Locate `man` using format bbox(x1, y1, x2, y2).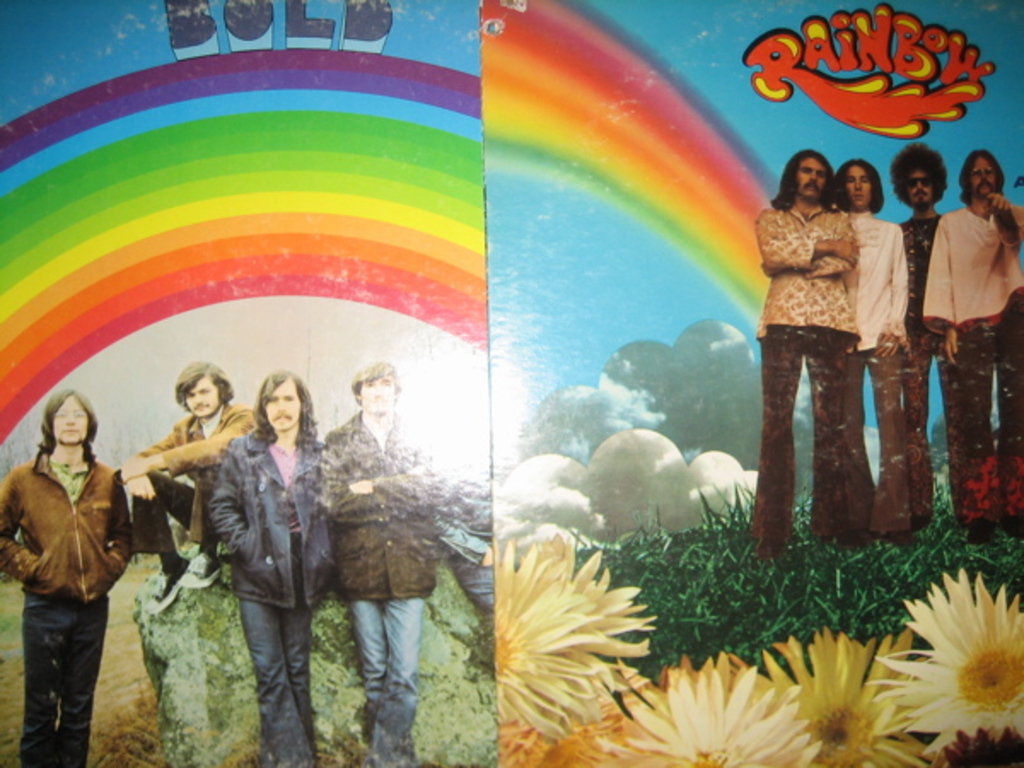
bbox(835, 152, 908, 548).
